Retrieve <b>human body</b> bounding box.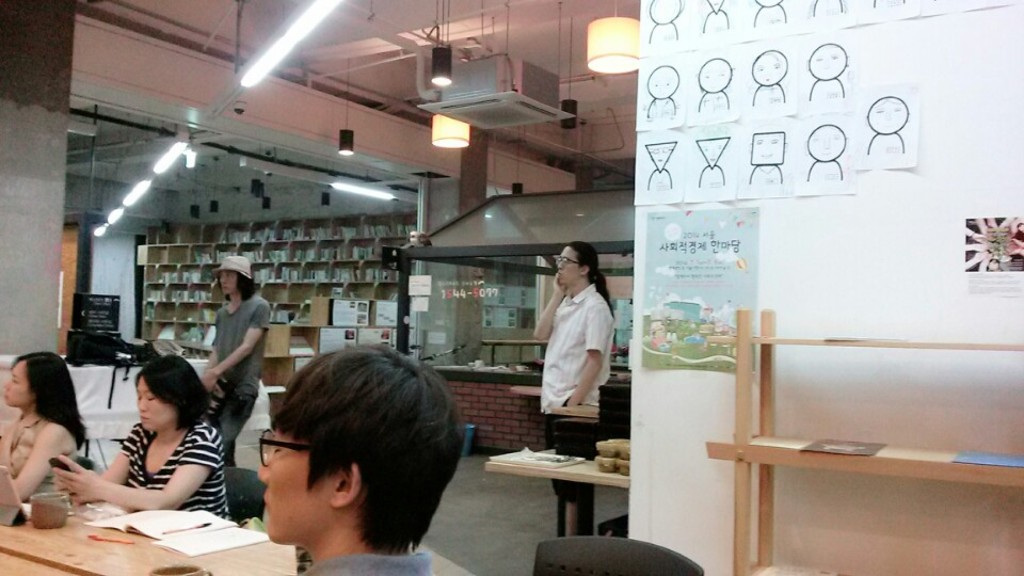
Bounding box: region(198, 289, 273, 454).
